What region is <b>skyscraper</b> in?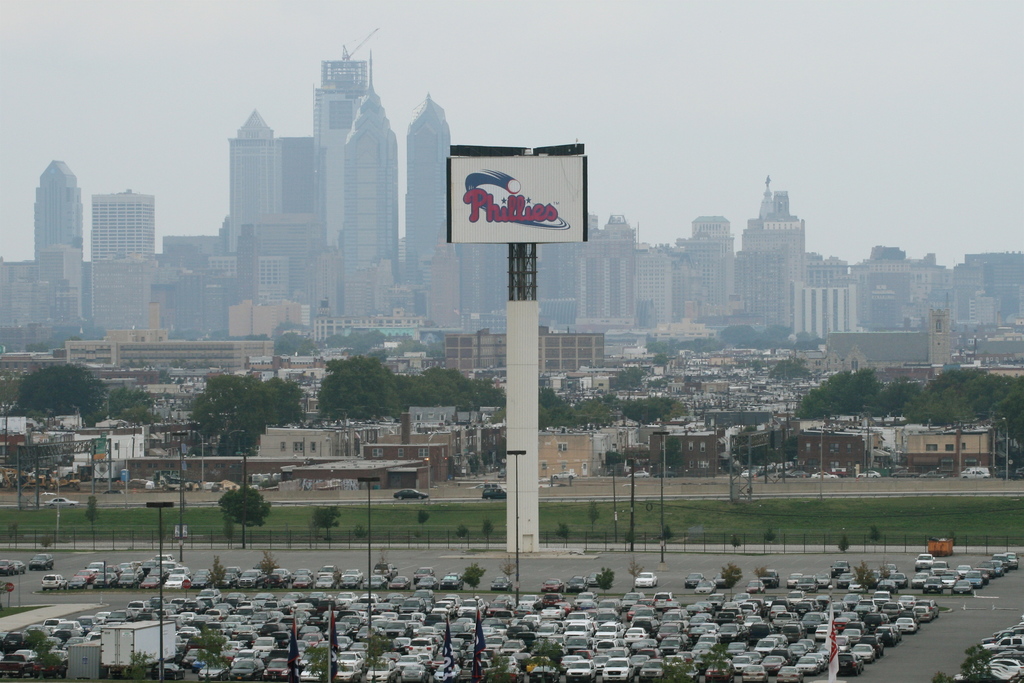
[726,169,838,341].
